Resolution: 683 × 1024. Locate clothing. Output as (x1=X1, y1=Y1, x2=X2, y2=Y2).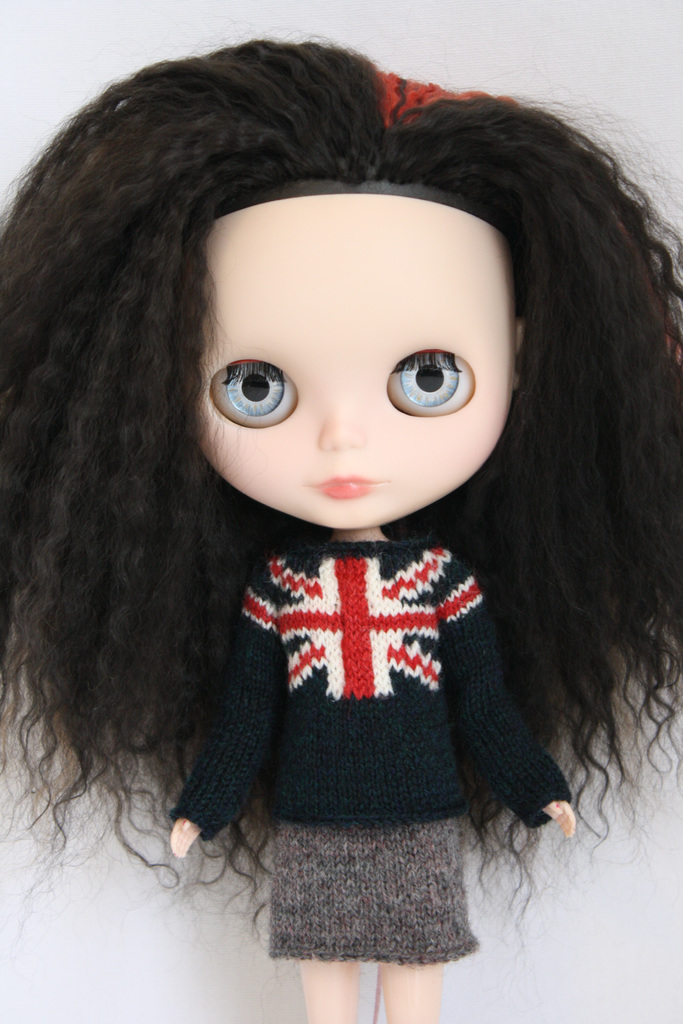
(x1=174, y1=543, x2=575, y2=969).
